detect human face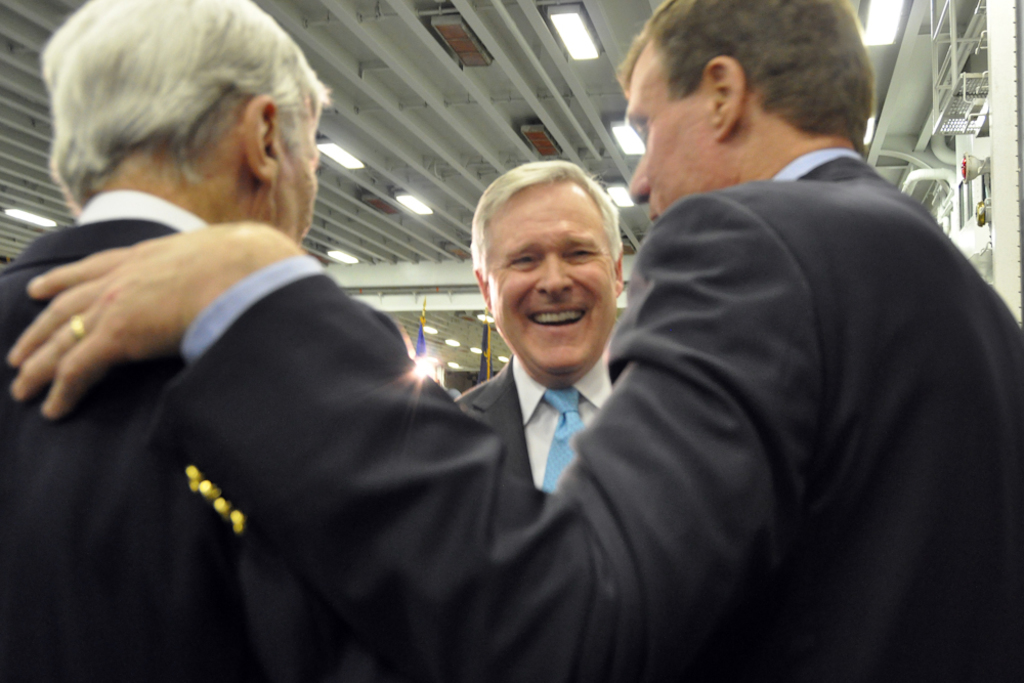
262 88 322 244
